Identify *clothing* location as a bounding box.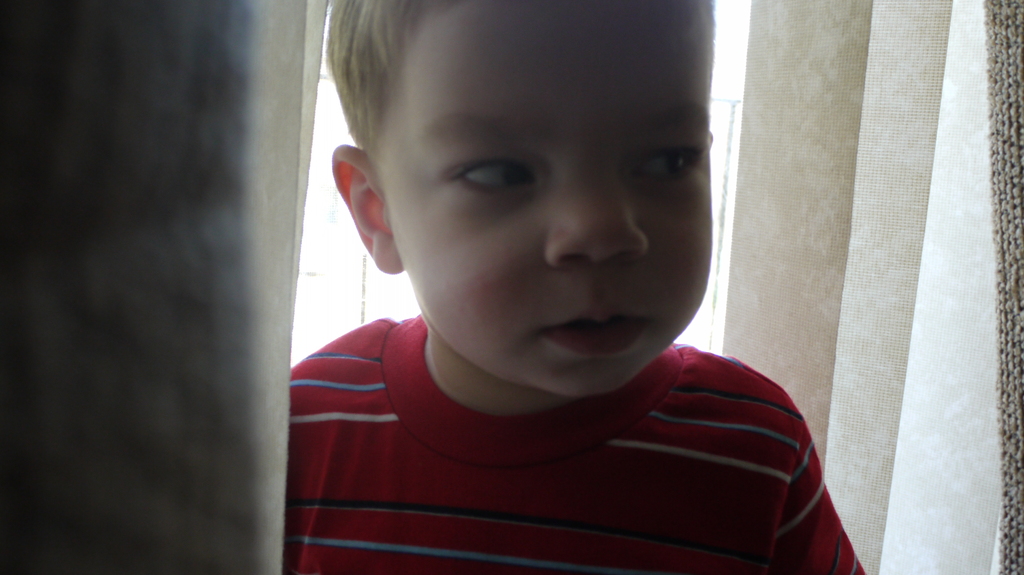
select_region(284, 337, 870, 574).
